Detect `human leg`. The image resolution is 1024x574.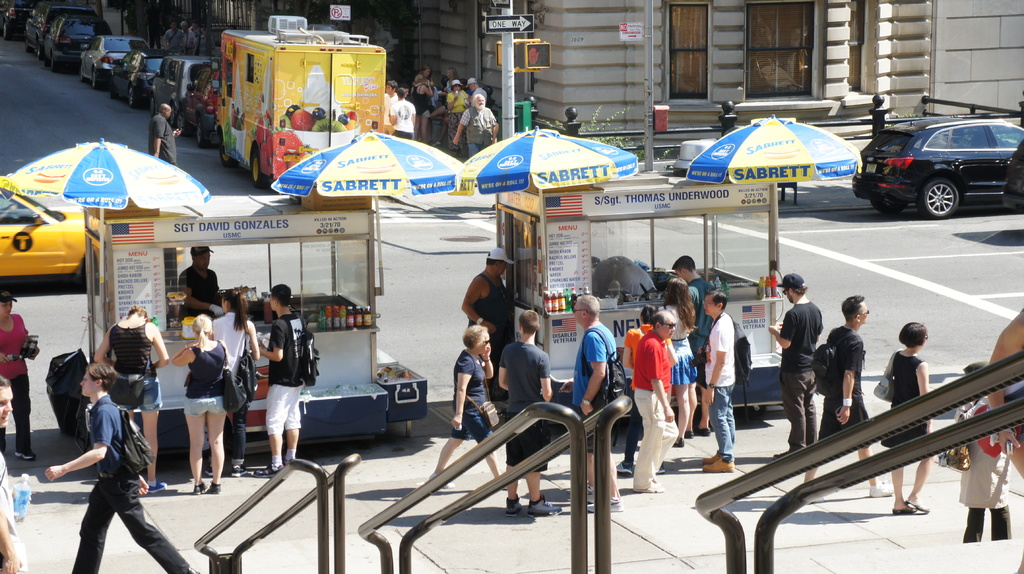
rect(524, 472, 560, 515).
